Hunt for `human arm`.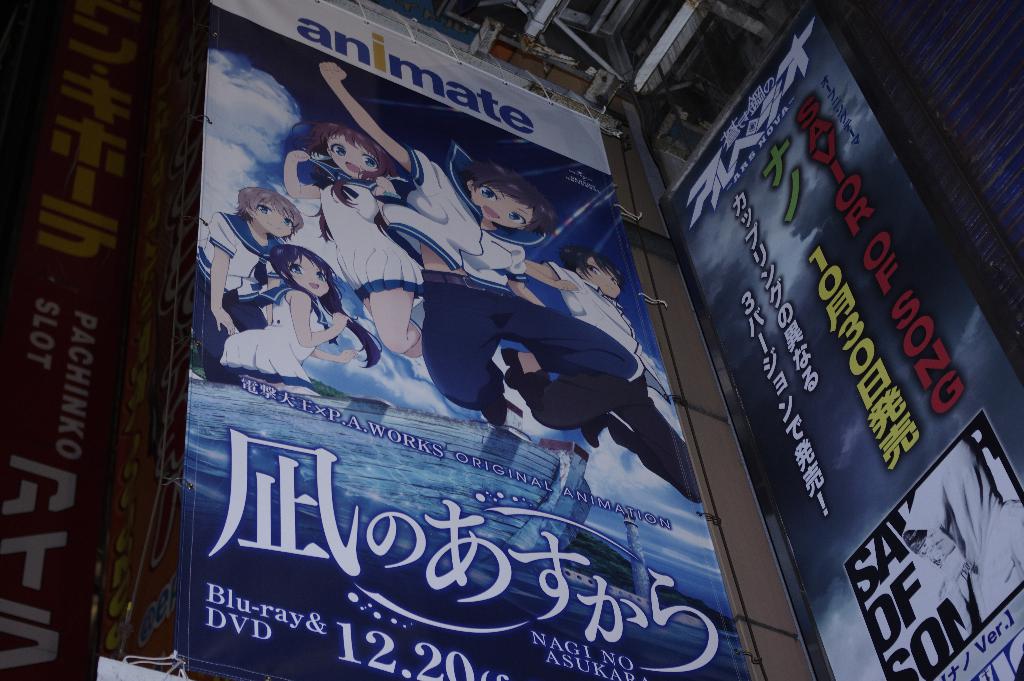
Hunted down at BBox(516, 261, 586, 293).
